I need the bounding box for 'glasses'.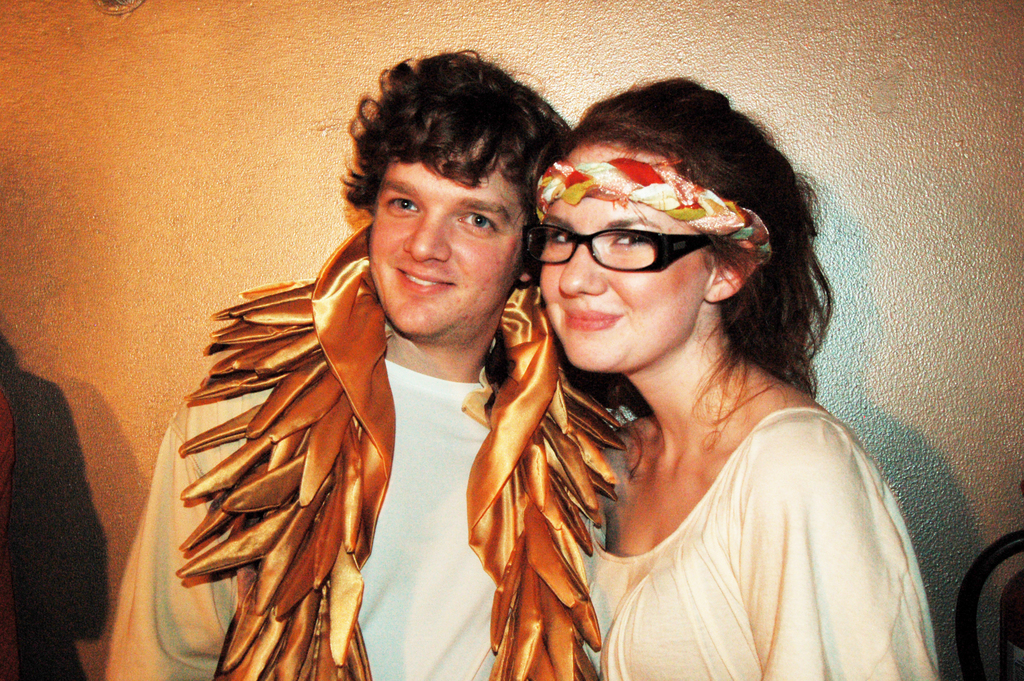
Here it is: box(527, 222, 718, 275).
